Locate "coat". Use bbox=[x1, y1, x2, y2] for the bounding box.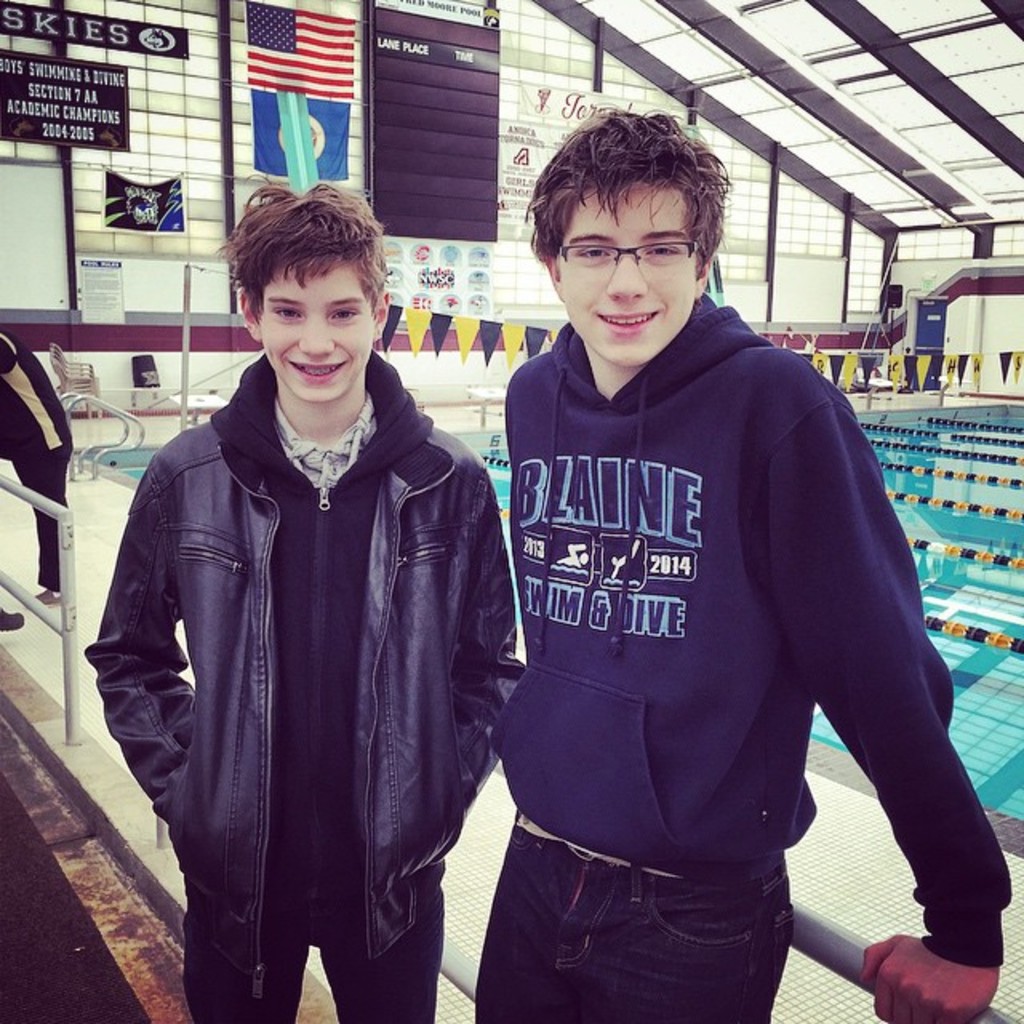
bbox=[136, 302, 488, 995].
